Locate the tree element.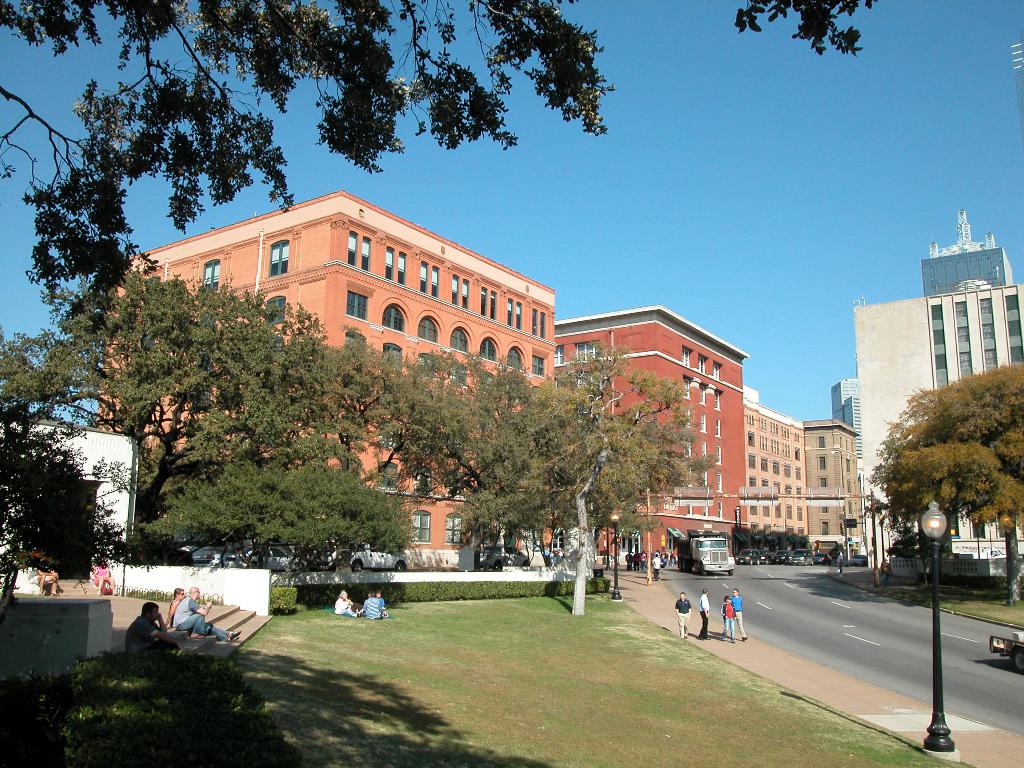
Element bbox: <region>0, 408, 134, 652</region>.
